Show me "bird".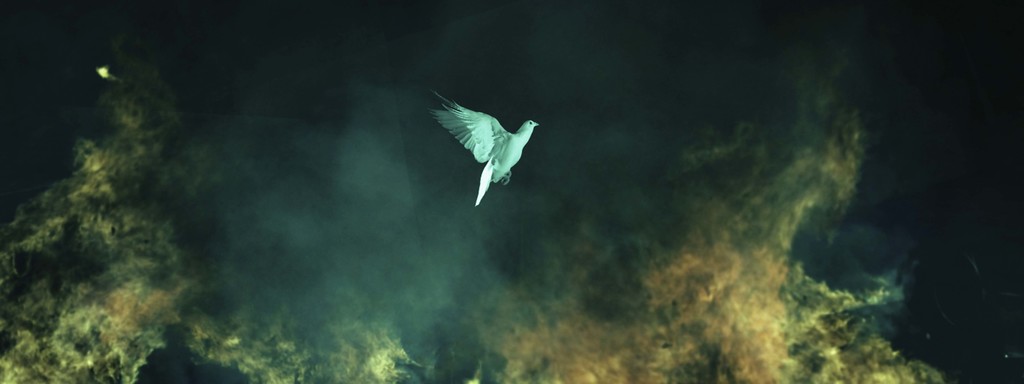
"bird" is here: (left=434, top=86, right=539, bottom=205).
